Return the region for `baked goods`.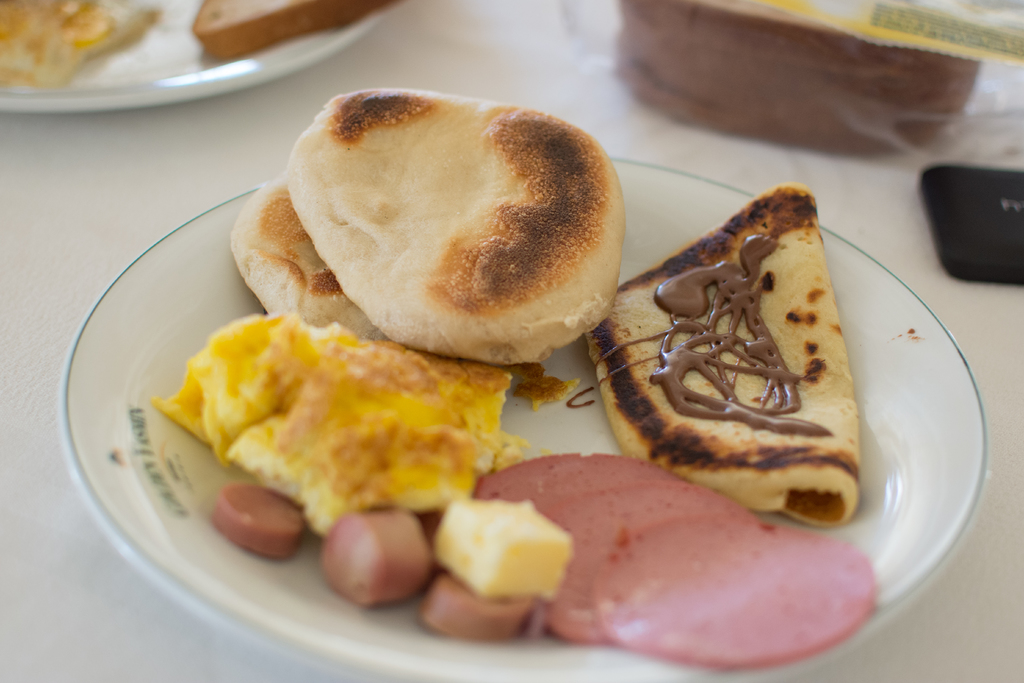
584, 180, 860, 528.
